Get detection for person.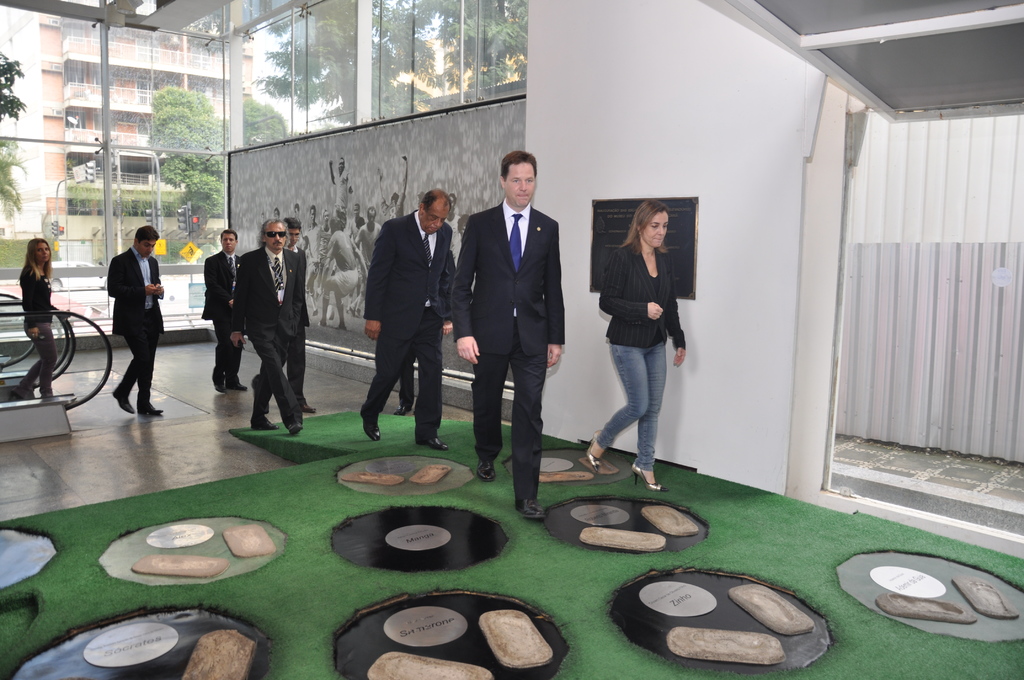
Detection: Rect(106, 225, 166, 416).
